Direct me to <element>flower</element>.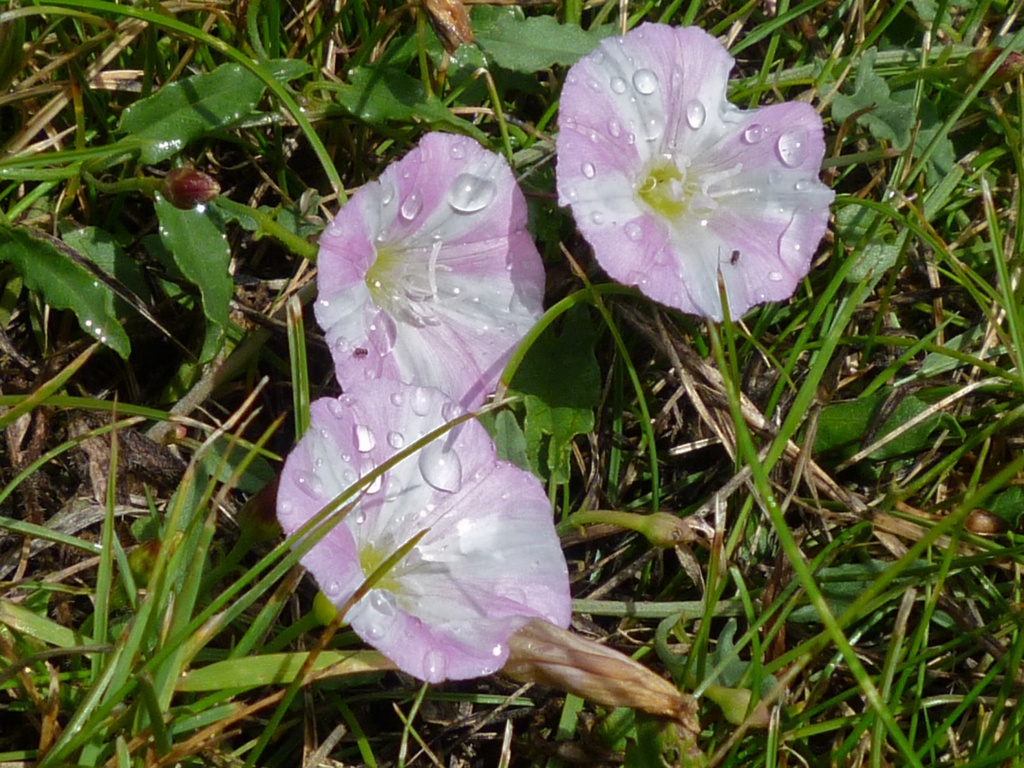
Direction: 269/376/576/691.
